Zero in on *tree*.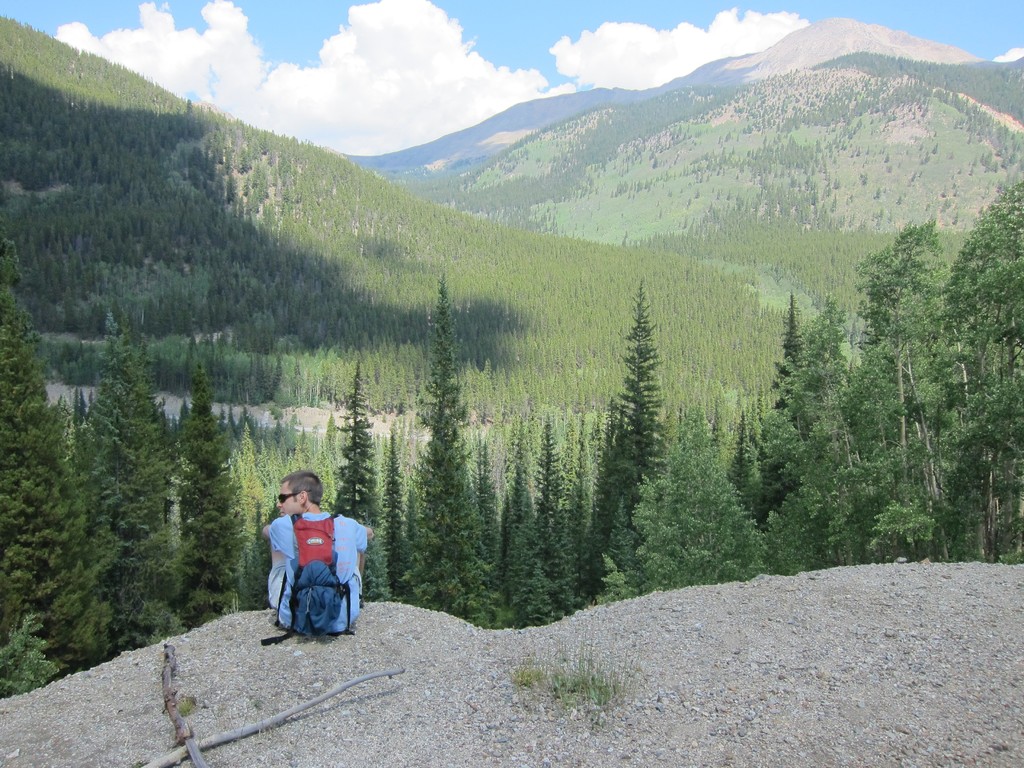
Zeroed in: rect(939, 173, 1023, 554).
